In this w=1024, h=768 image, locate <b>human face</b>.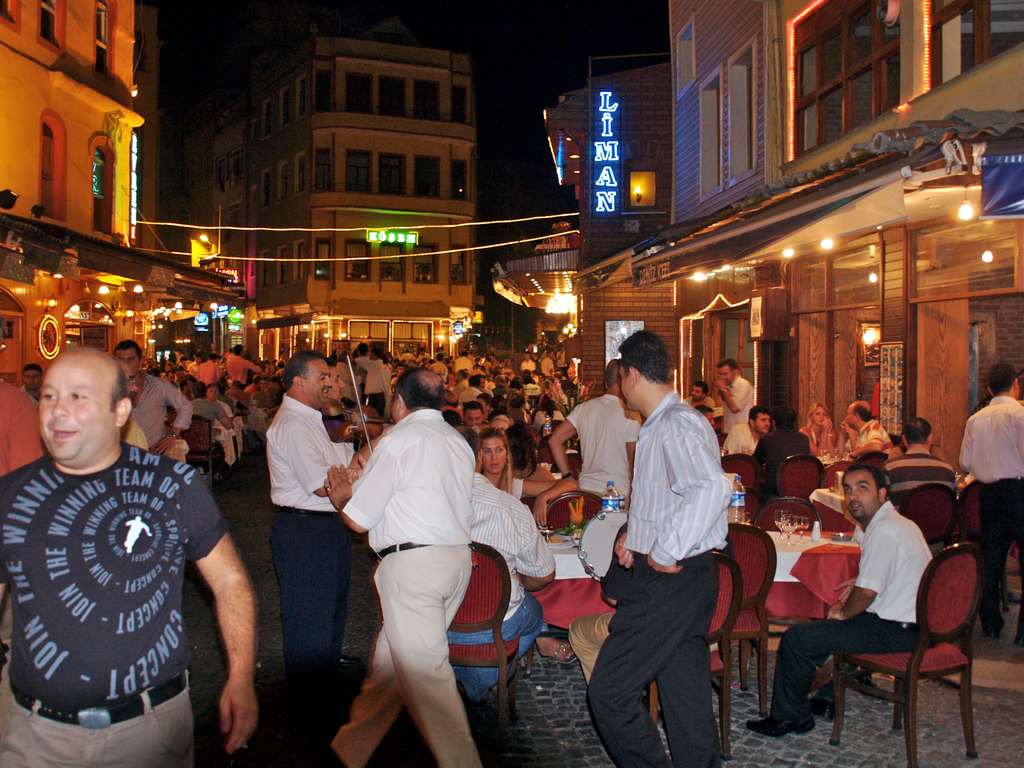
Bounding box: pyautogui.locateOnScreen(718, 358, 739, 383).
